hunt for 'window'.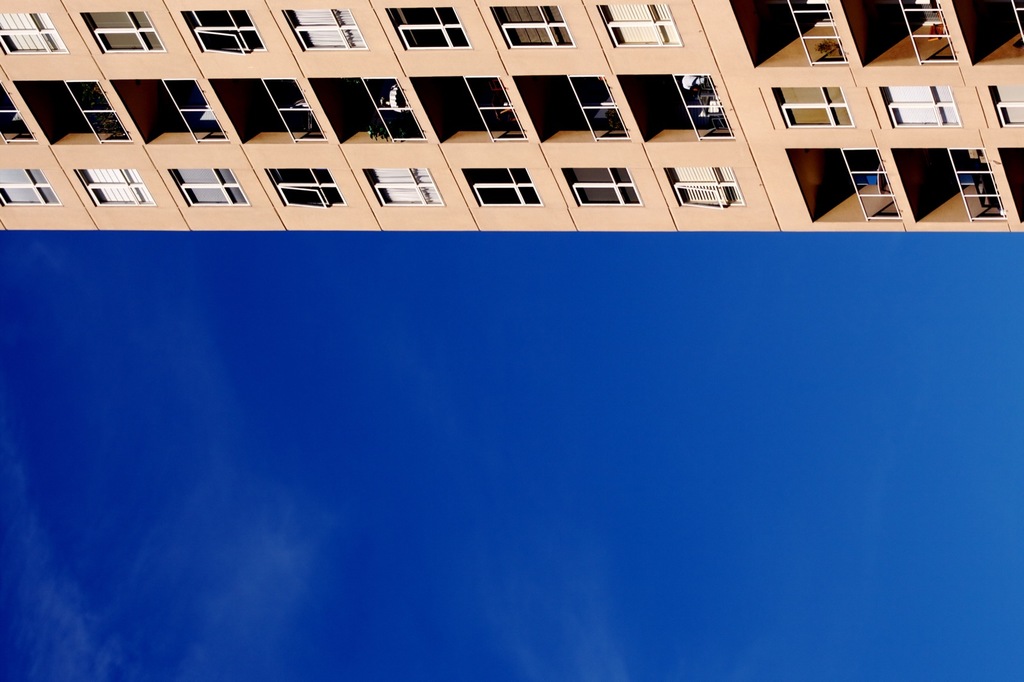
Hunted down at bbox=(168, 169, 249, 208).
